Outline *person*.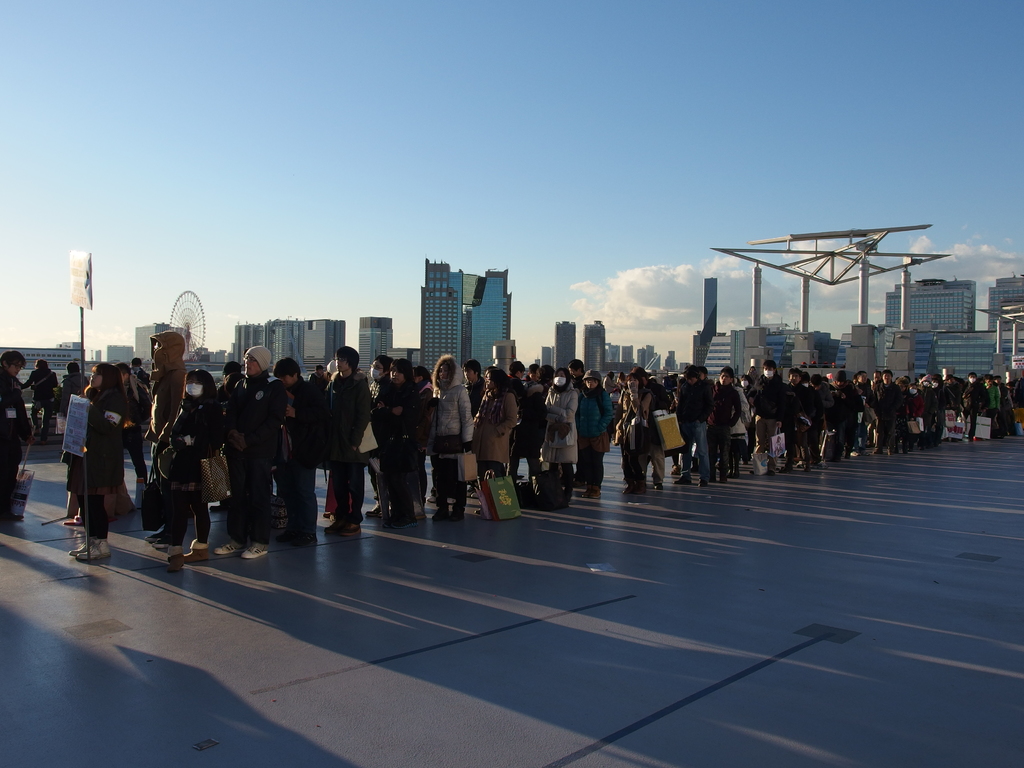
Outline: bbox(0, 349, 29, 518).
